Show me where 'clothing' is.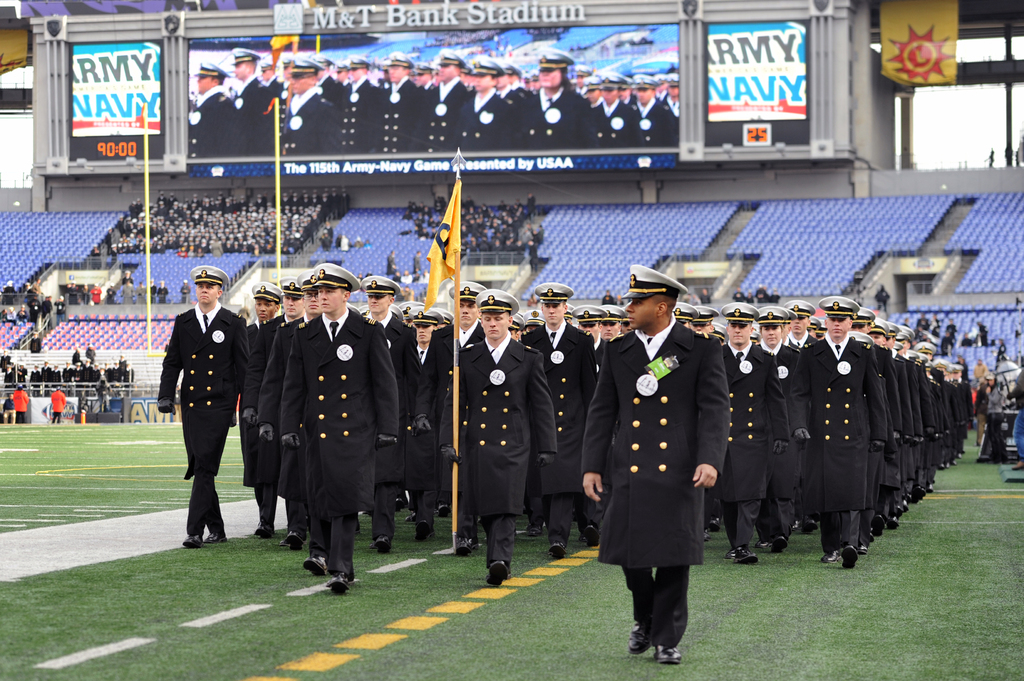
'clothing' is at 54:392:65:424.
